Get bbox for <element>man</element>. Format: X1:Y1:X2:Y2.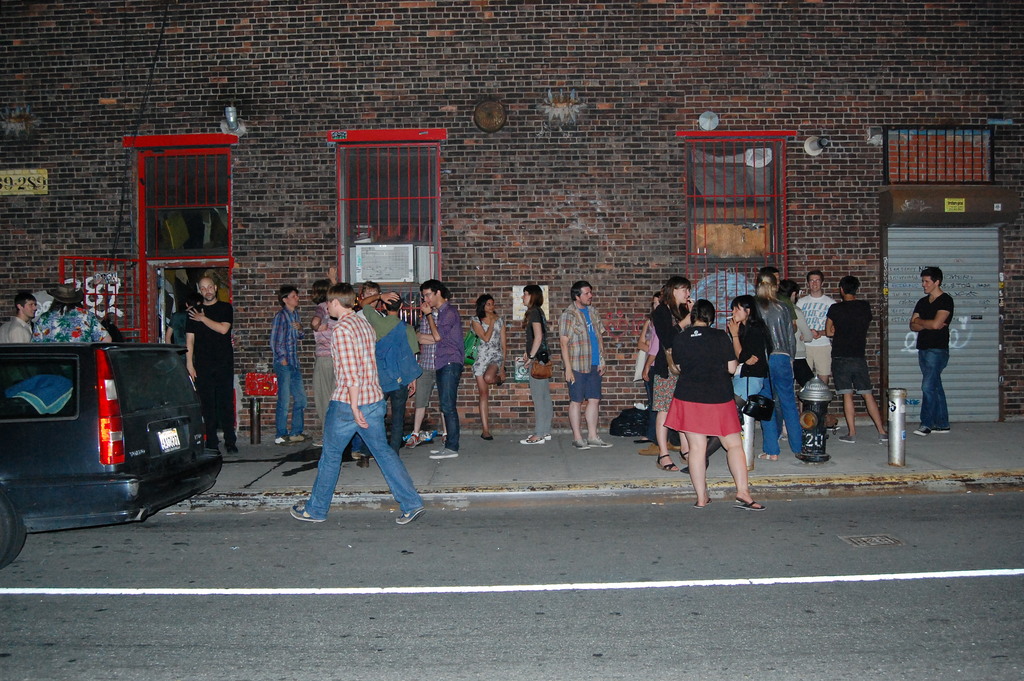
745:269:816:436.
